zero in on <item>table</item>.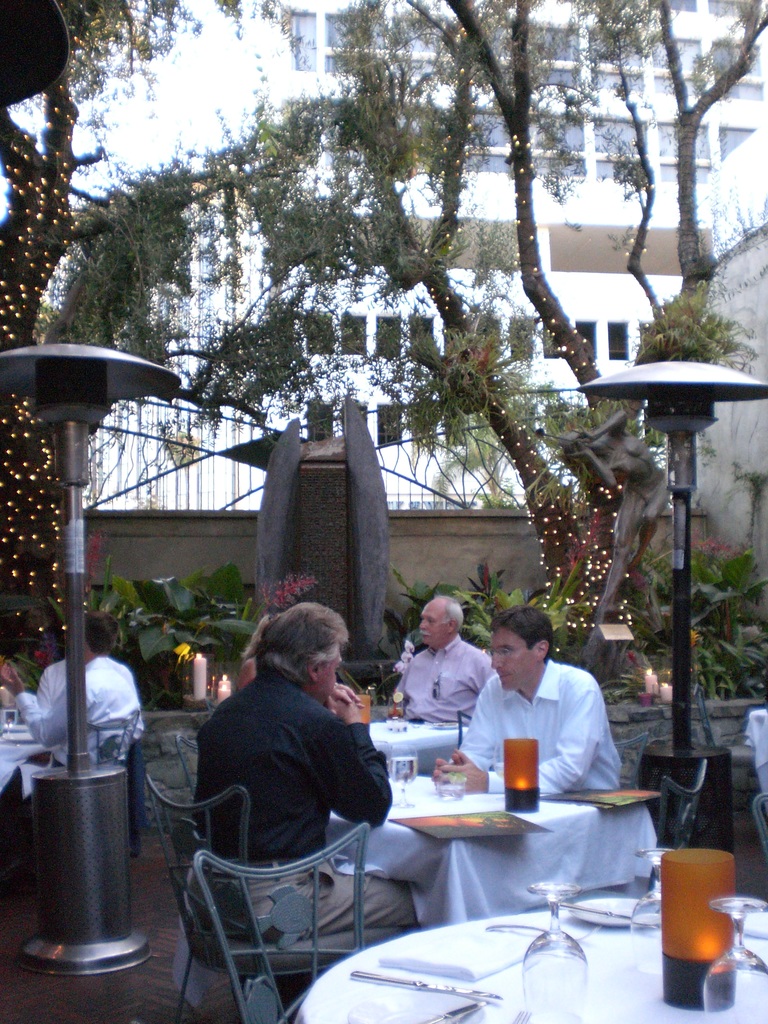
Zeroed in: [324,785,654,927].
